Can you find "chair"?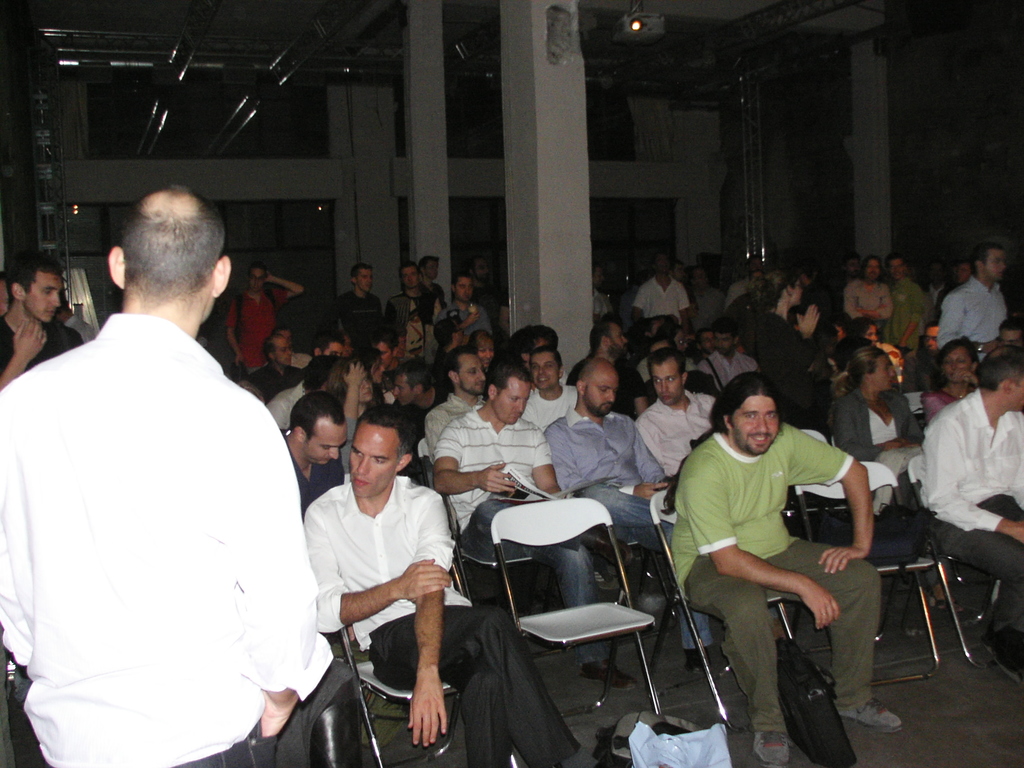
Yes, bounding box: bbox(797, 461, 941, 691).
